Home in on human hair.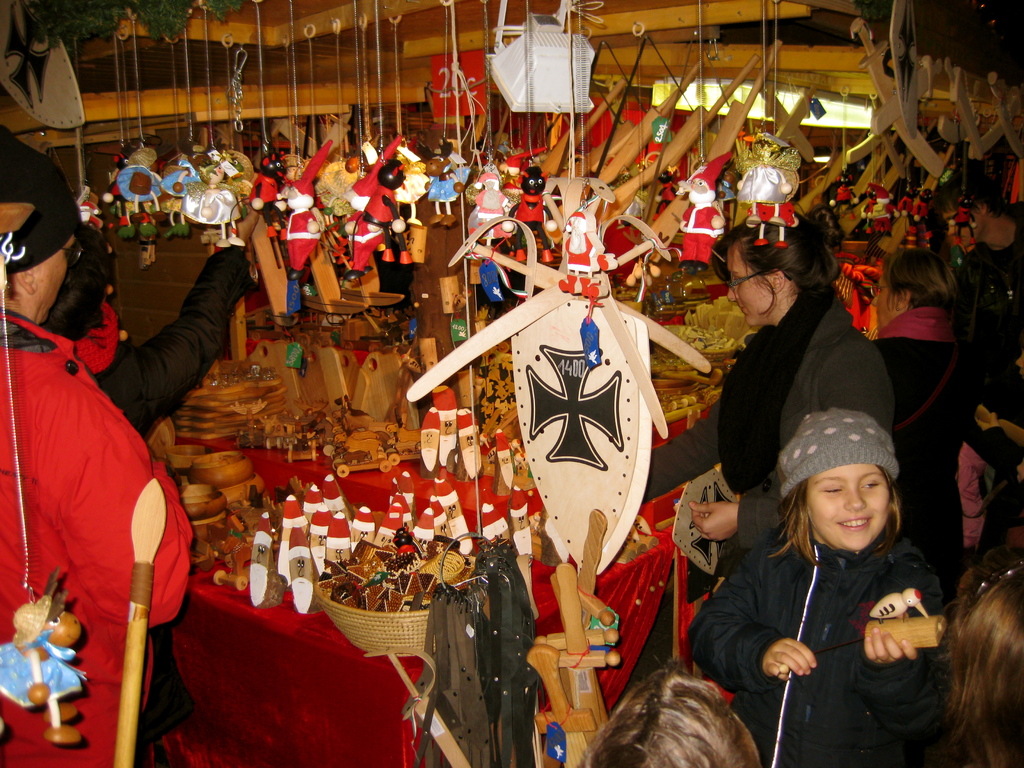
Homed in at BBox(930, 170, 1007, 219).
